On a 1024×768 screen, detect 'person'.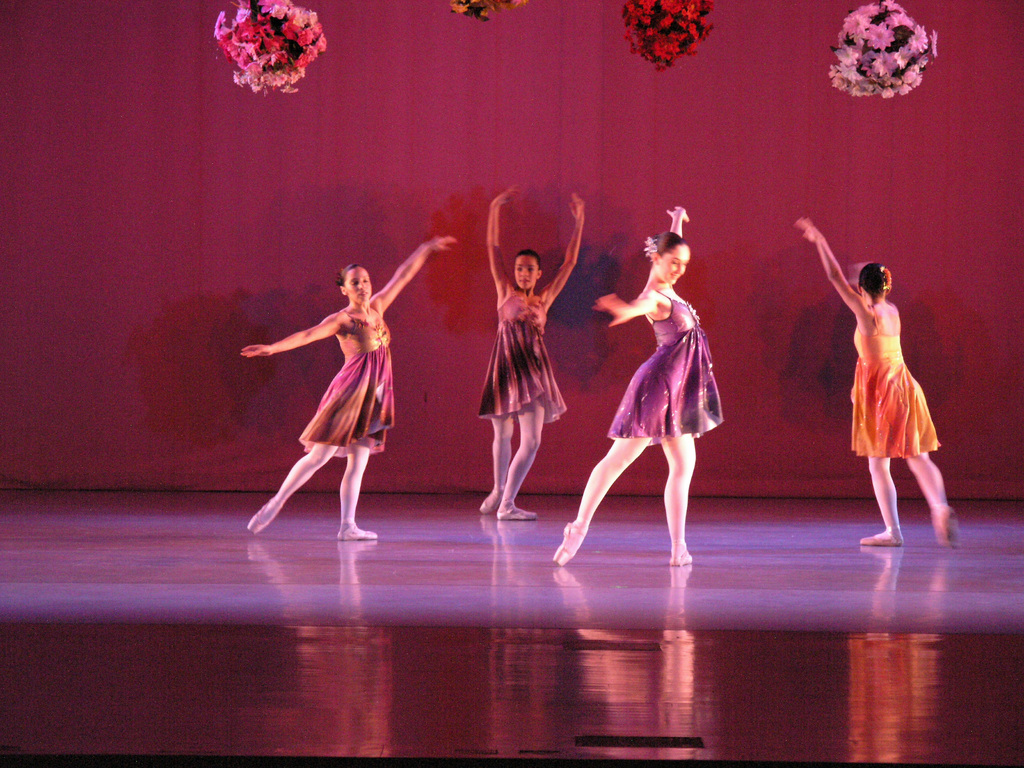
{"left": 799, "top": 209, "right": 966, "bottom": 549}.
